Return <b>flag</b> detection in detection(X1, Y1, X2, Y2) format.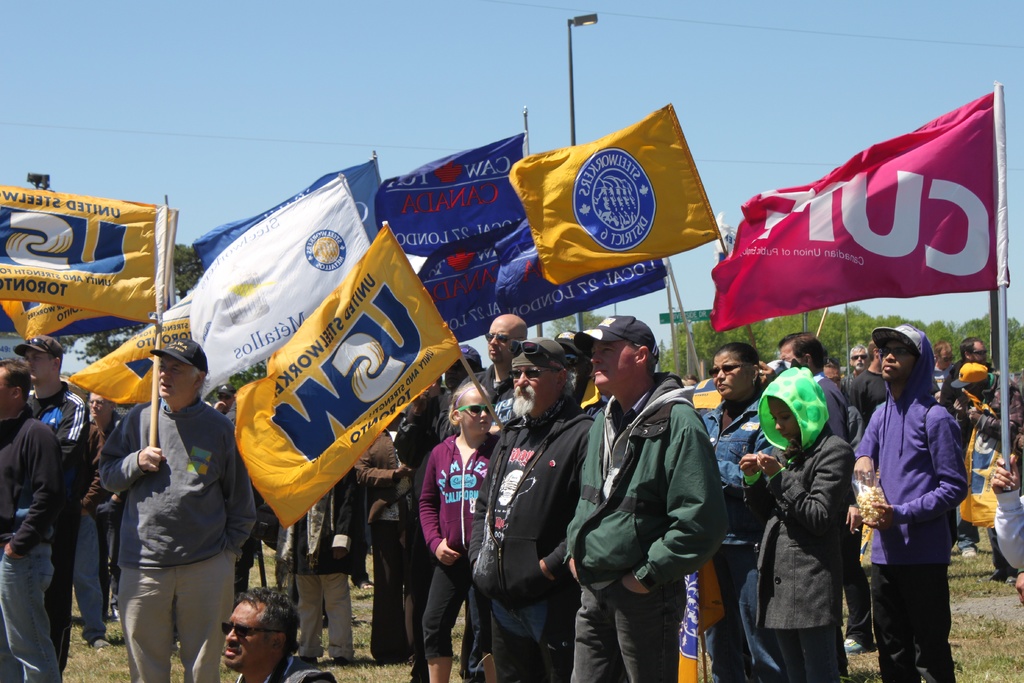
detection(504, 104, 717, 290).
